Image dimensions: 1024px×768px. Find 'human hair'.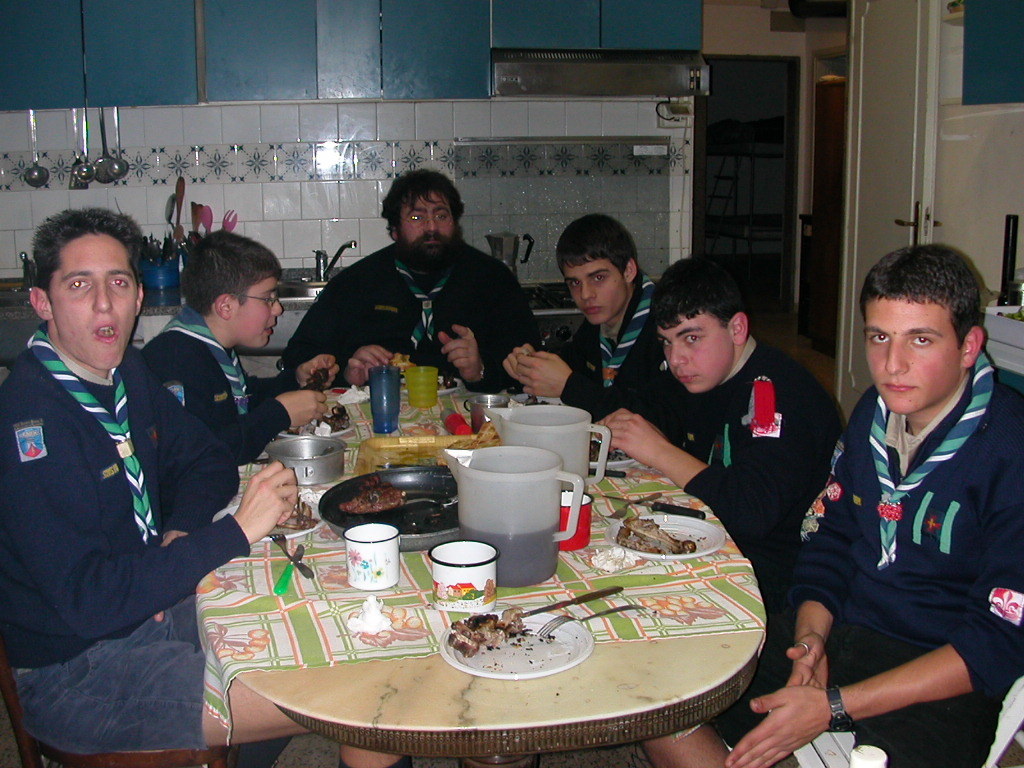
rect(555, 211, 640, 284).
